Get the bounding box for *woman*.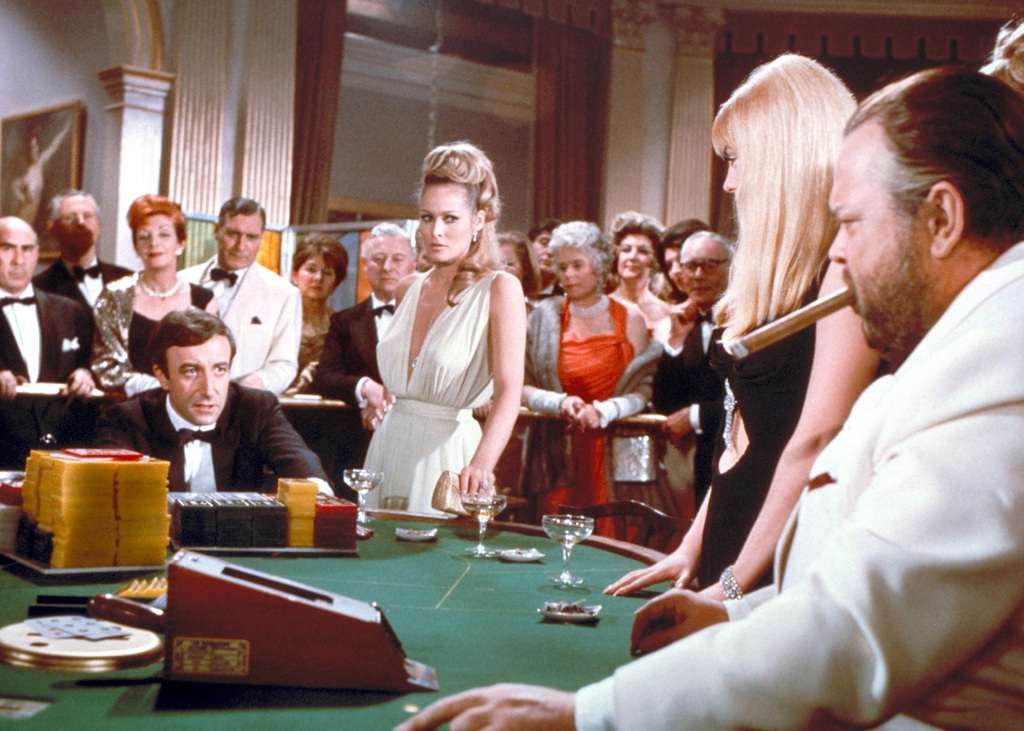
{"x1": 282, "y1": 233, "x2": 347, "y2": 428}.
